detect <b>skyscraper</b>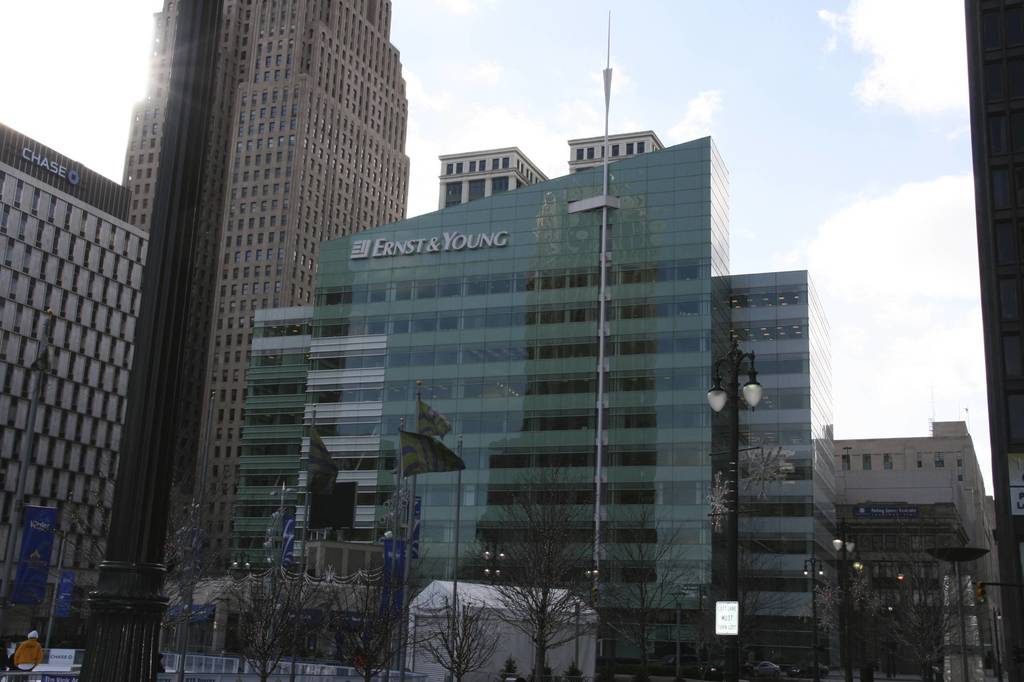
bbox=[723, 262, 844, 674]
